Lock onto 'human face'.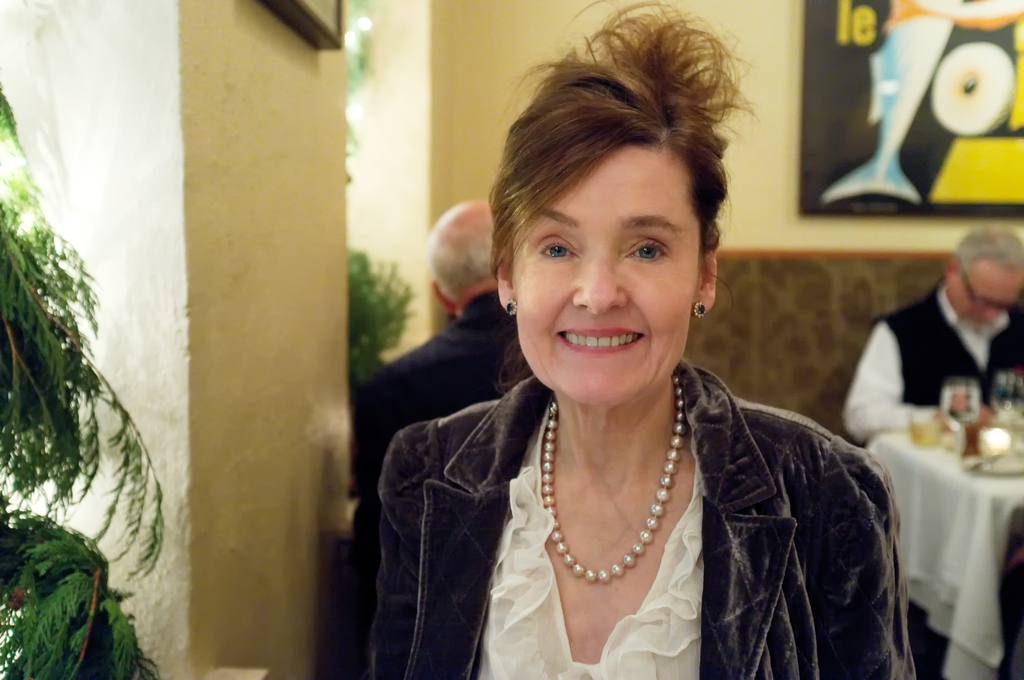
Locked: (948, 261, 1023, 324).
